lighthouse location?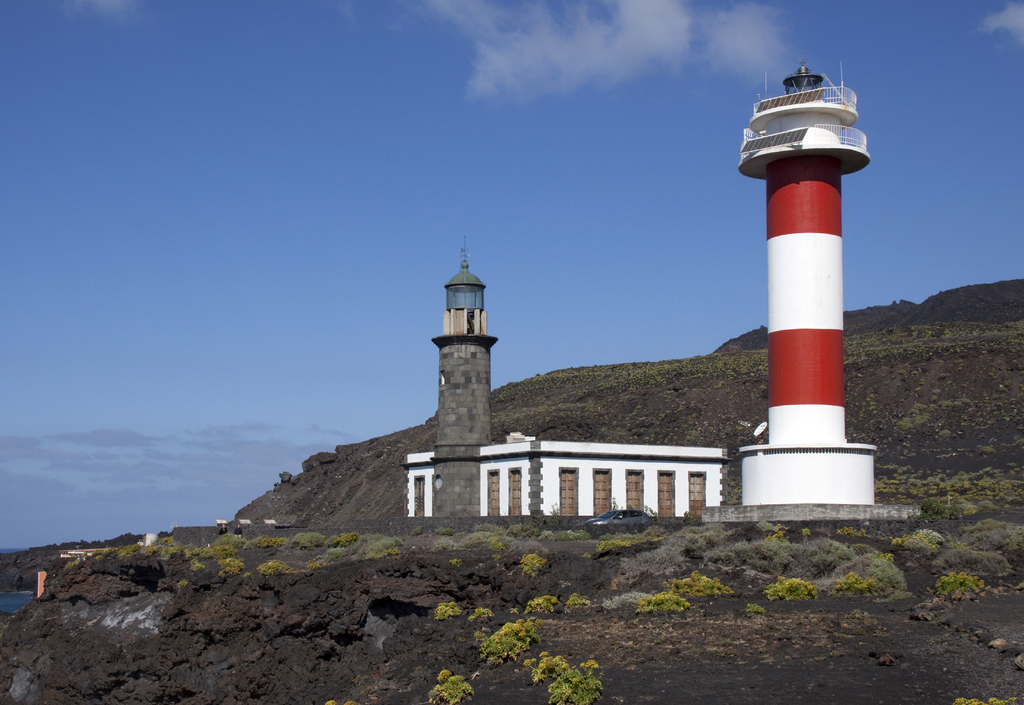
{"x1": 428, "y1": 239, "x2": 506, "y2": 519}
